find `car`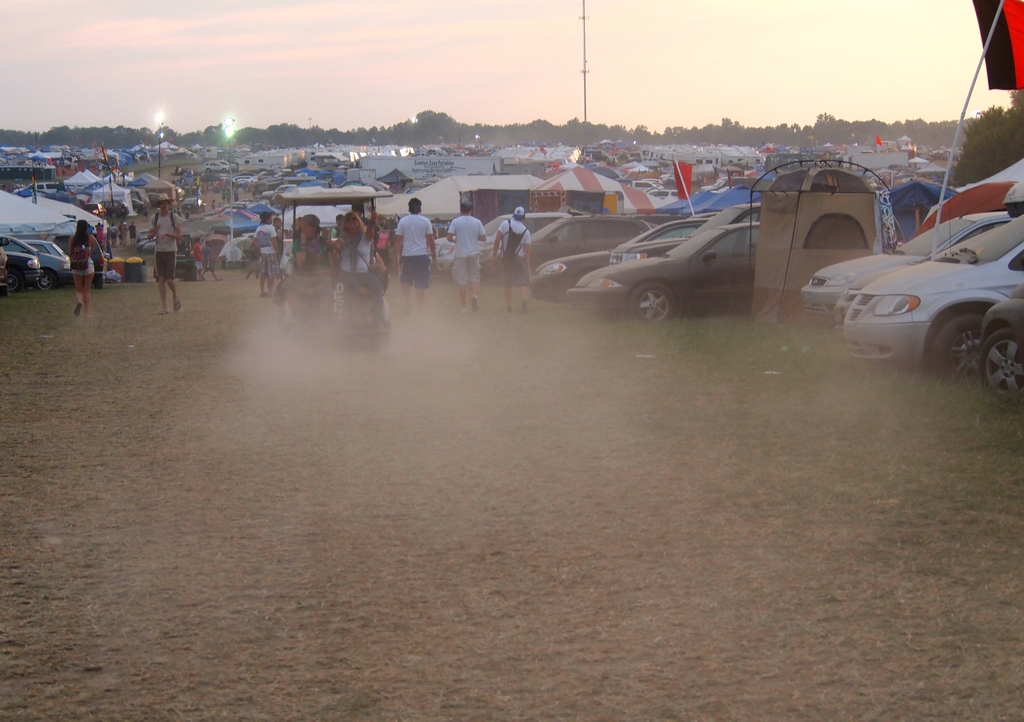
<box>180,197,206,214</box>
